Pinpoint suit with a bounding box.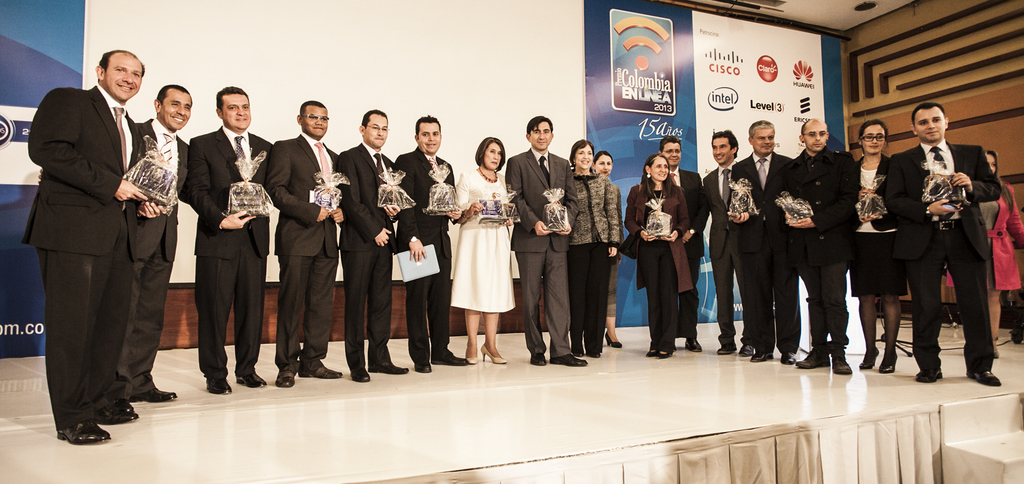
695 166 751 346.
